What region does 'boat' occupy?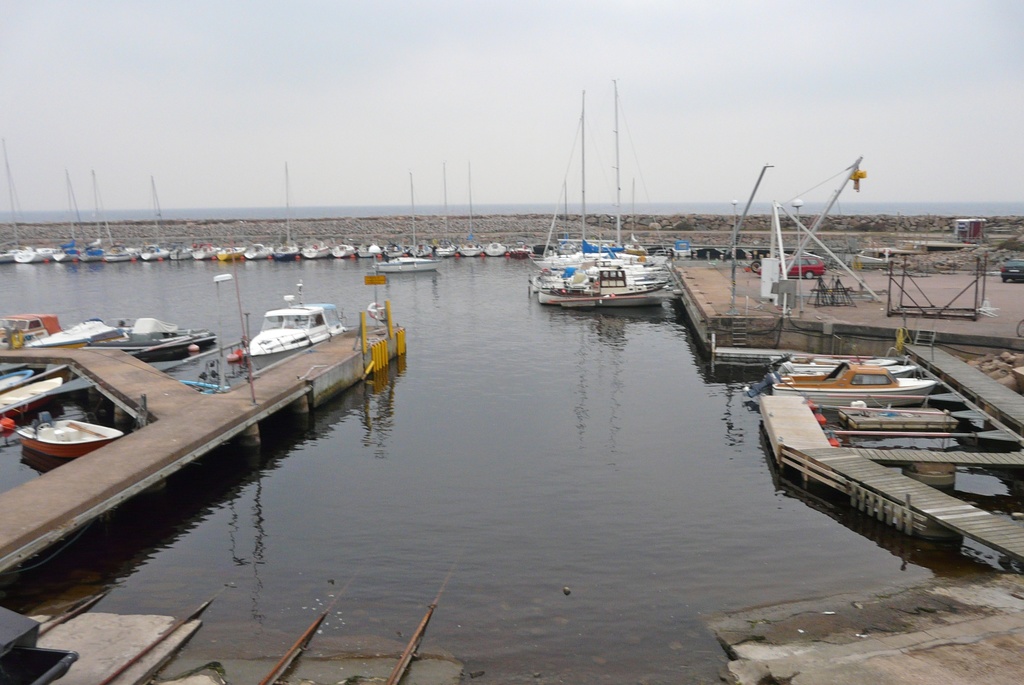
box=[56, 167, 89, 262].
